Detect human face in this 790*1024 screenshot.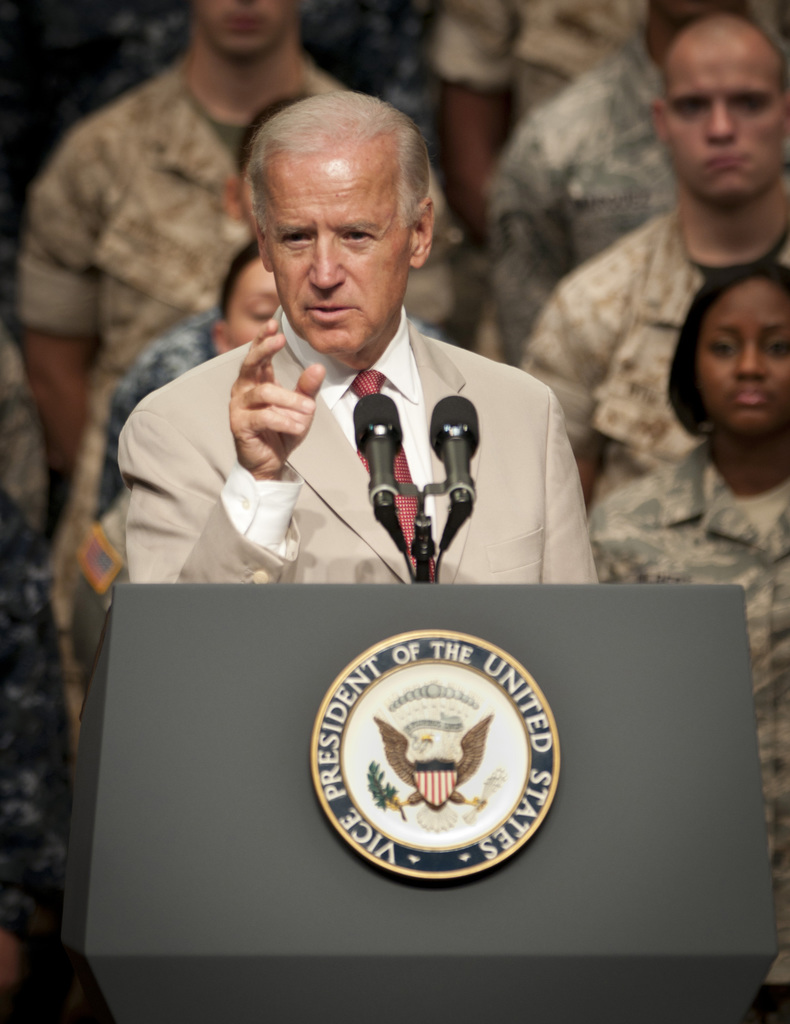
Detection: l=663, t=29, r=789, b=203.
